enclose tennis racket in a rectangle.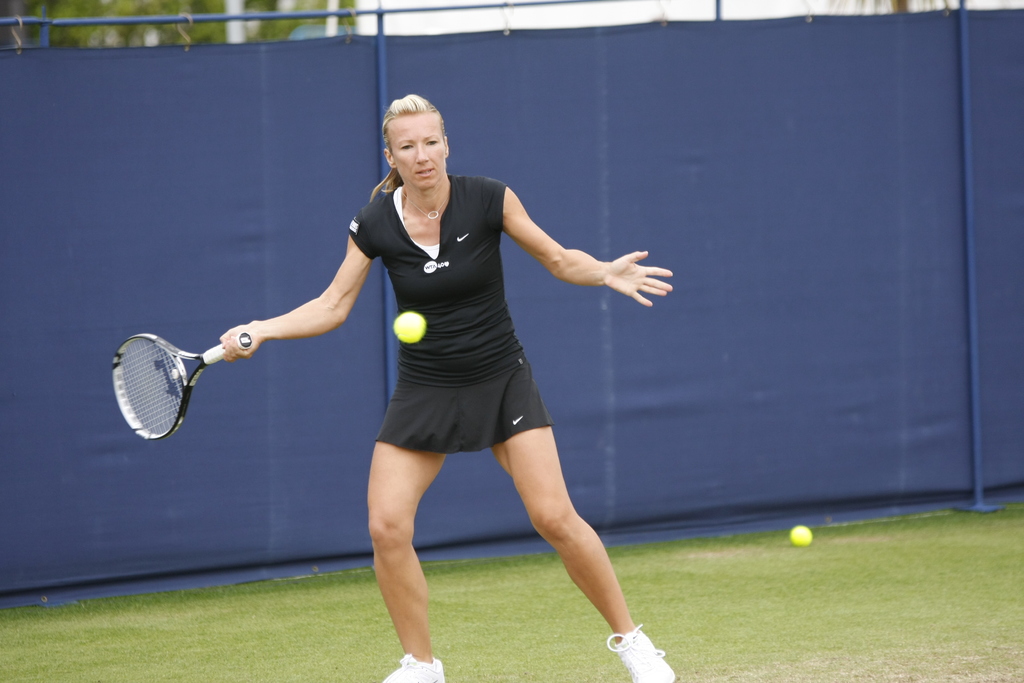
111:336:249:447.
